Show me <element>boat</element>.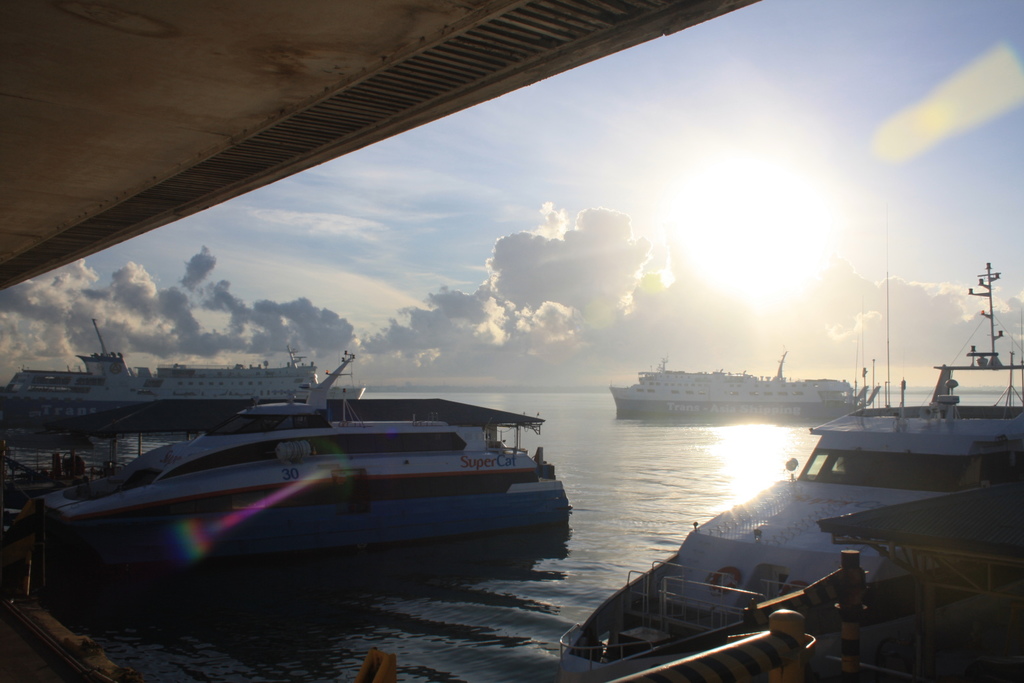
<element>boat</element> is here: detection(0, 311, 371, 432).
